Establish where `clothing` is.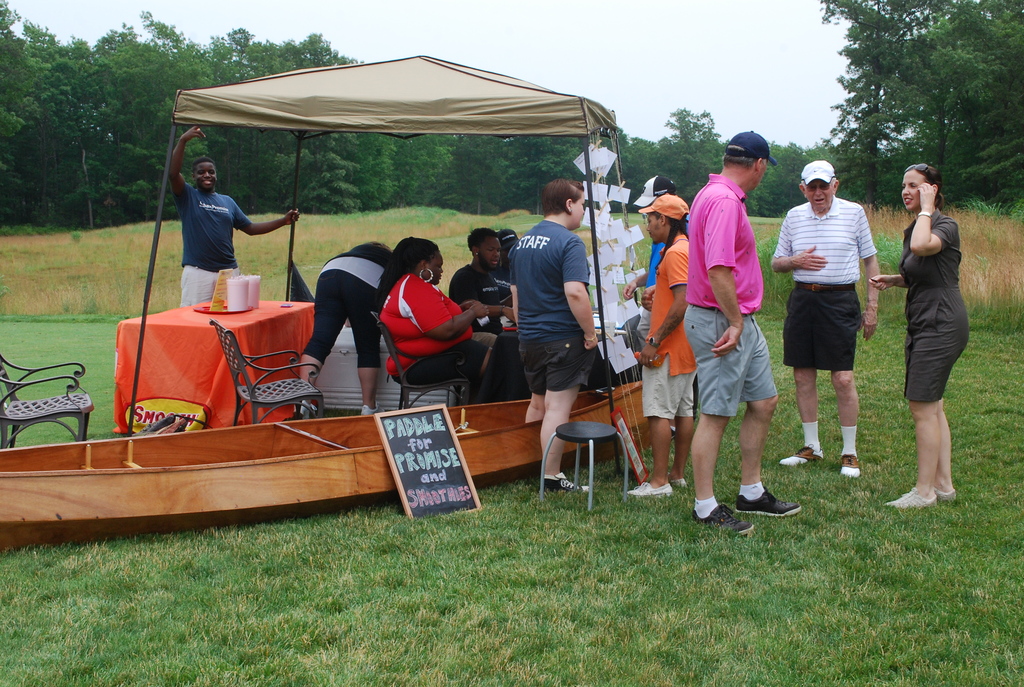
Established at (488, 265, 512, 299).
